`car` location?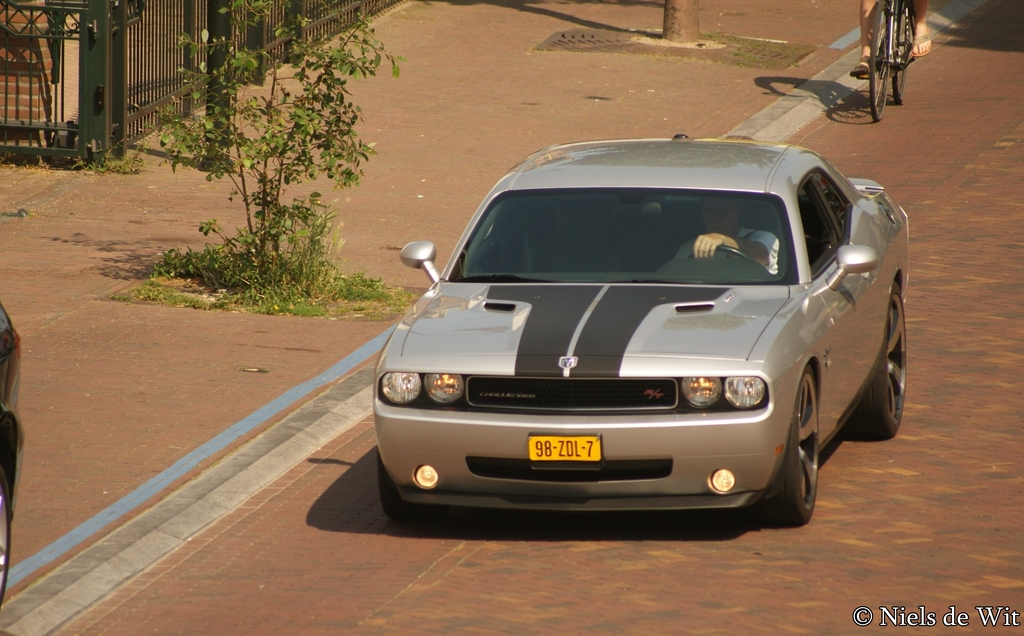
bbox(365, 136, 911, 532)
